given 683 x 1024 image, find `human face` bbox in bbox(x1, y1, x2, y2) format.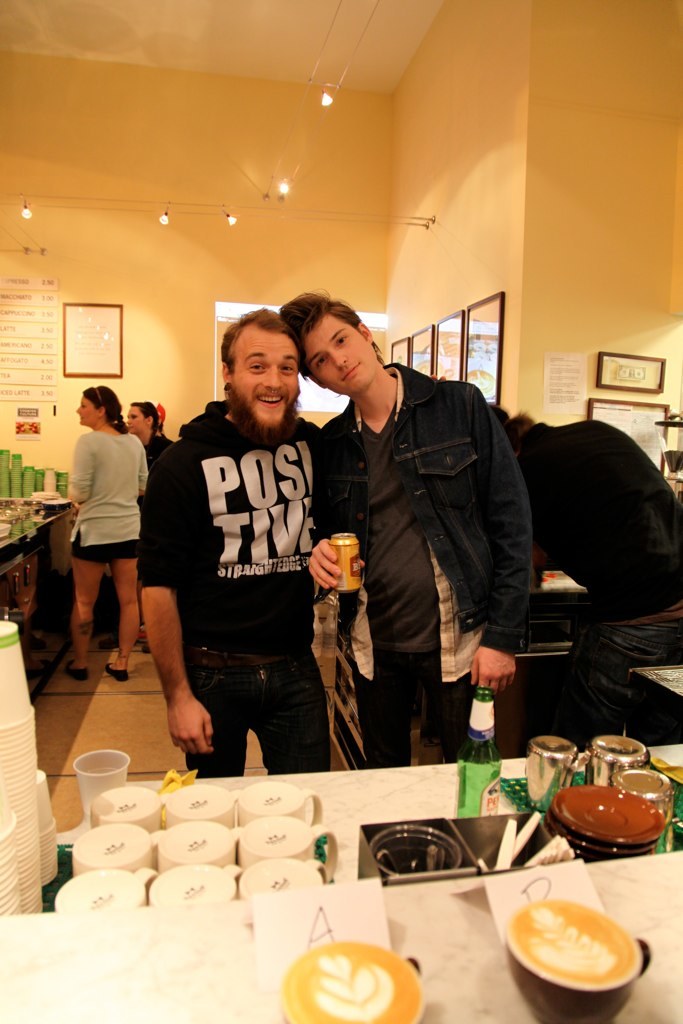
bbox(289, 313, 373, 398).
